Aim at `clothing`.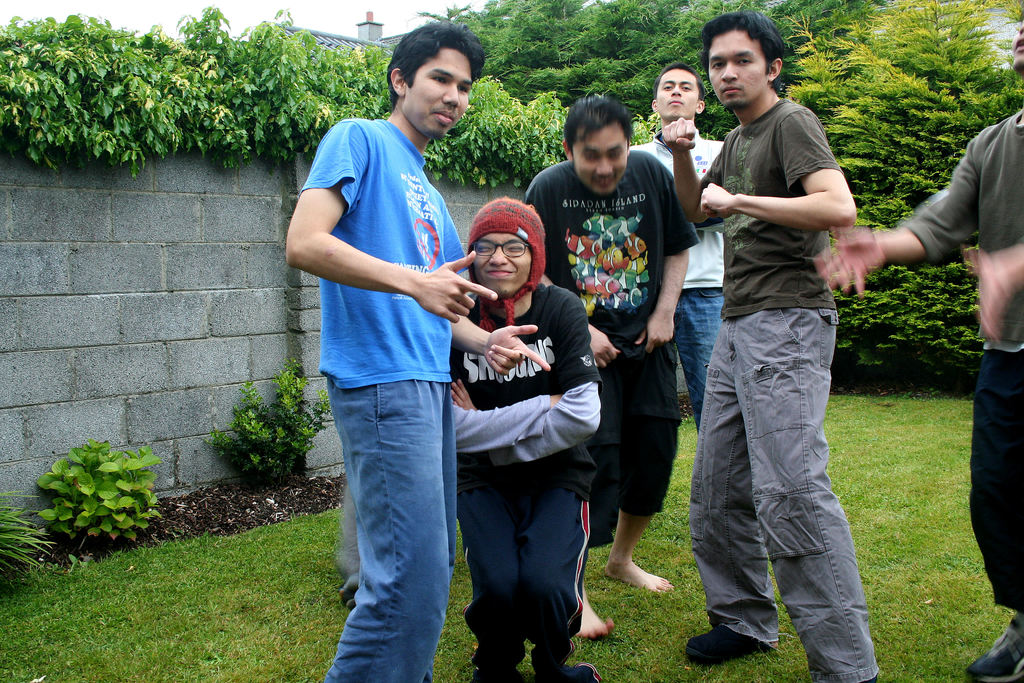
Aimed at {"x1": 896, "y1": 112, "x2": 1023, "y2": 610}.
